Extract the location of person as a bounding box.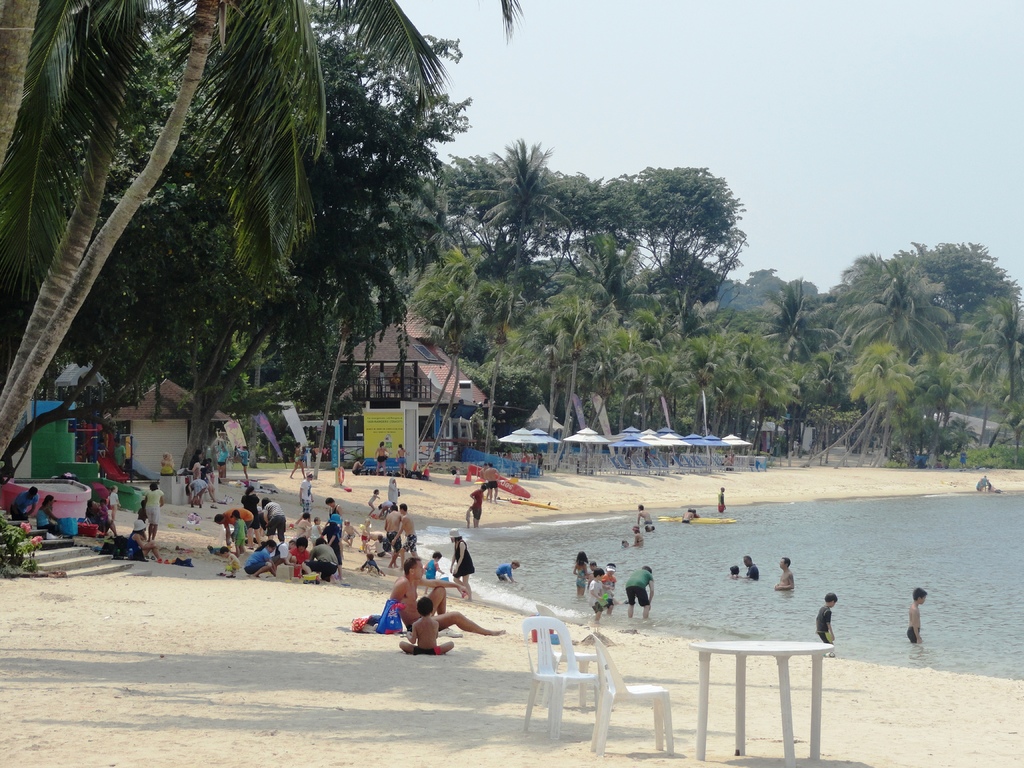
BBox(717, 488, 730, 513).
